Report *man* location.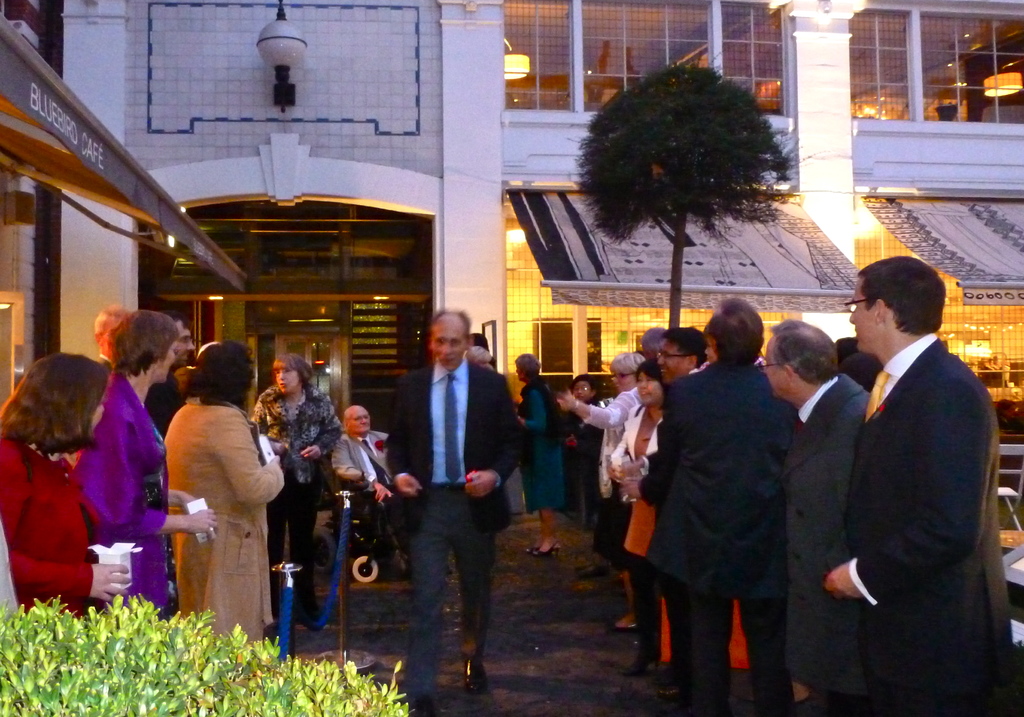
Report: bbox(635, 290, 801, 716).
